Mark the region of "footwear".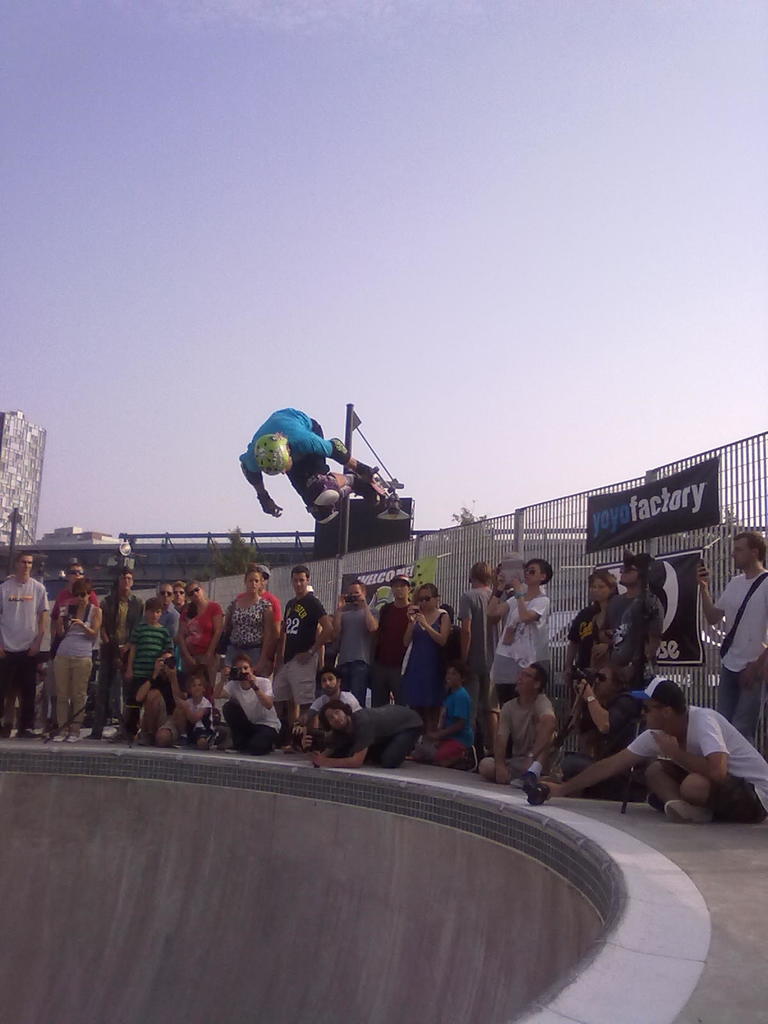
Region: x1=85, y1=729, x2=100, y2=741.
